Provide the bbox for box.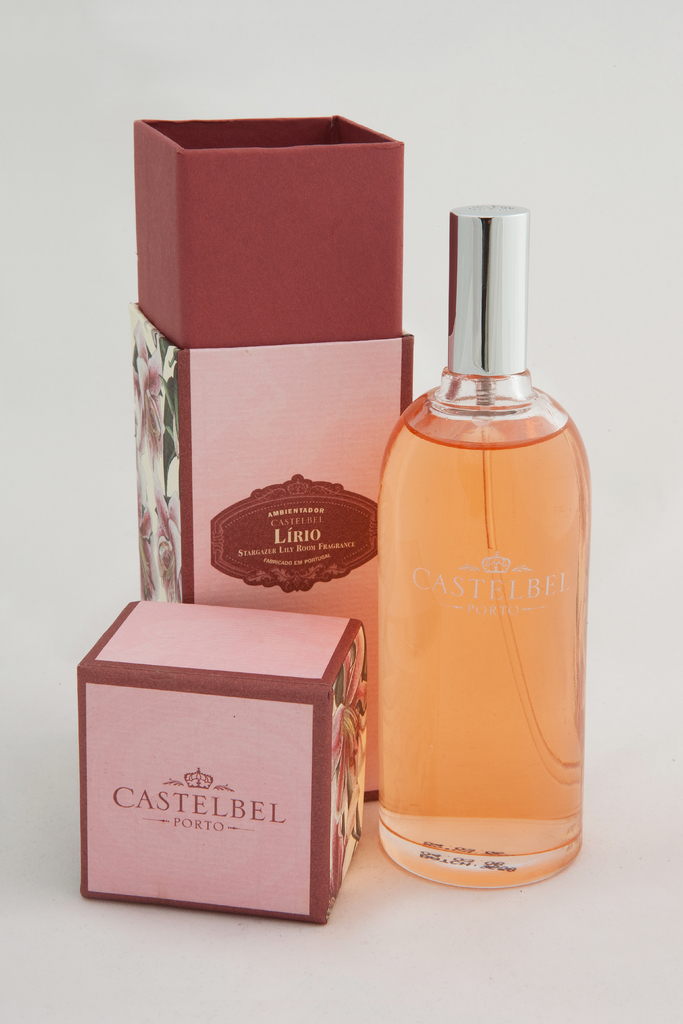
locate(83, 595, 368, 920).
